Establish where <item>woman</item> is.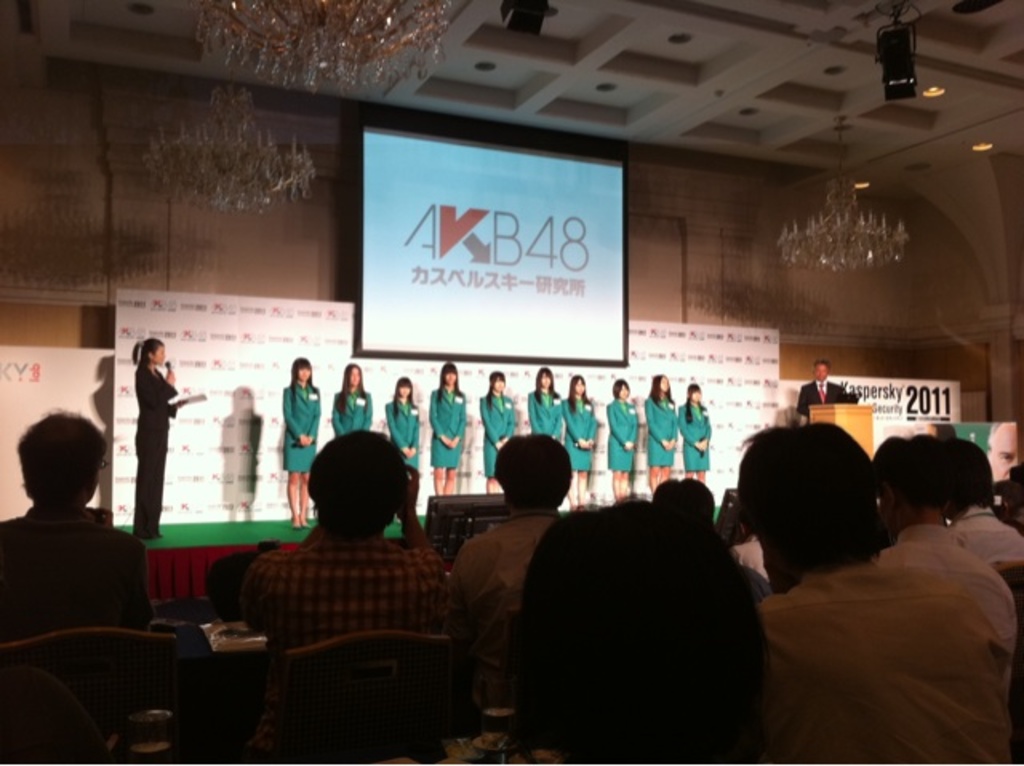
Established at l=608, t=379, r=640, b=504.
